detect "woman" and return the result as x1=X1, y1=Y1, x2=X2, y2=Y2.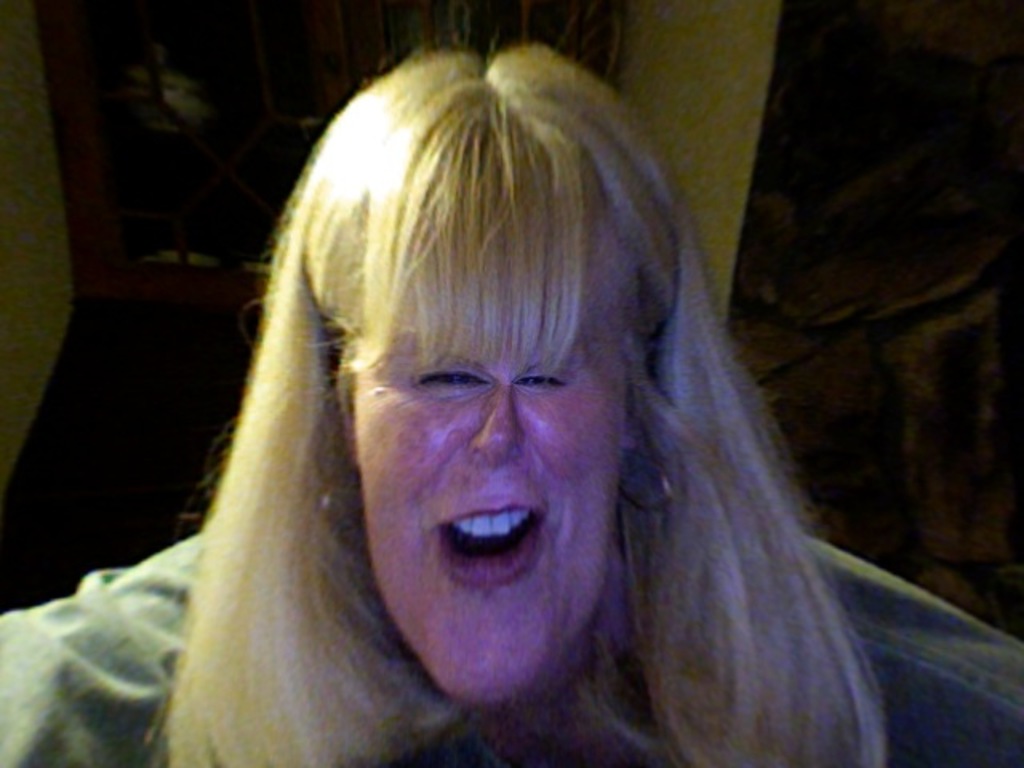
x1=0, y1=38, x2=1022, y2=765.
